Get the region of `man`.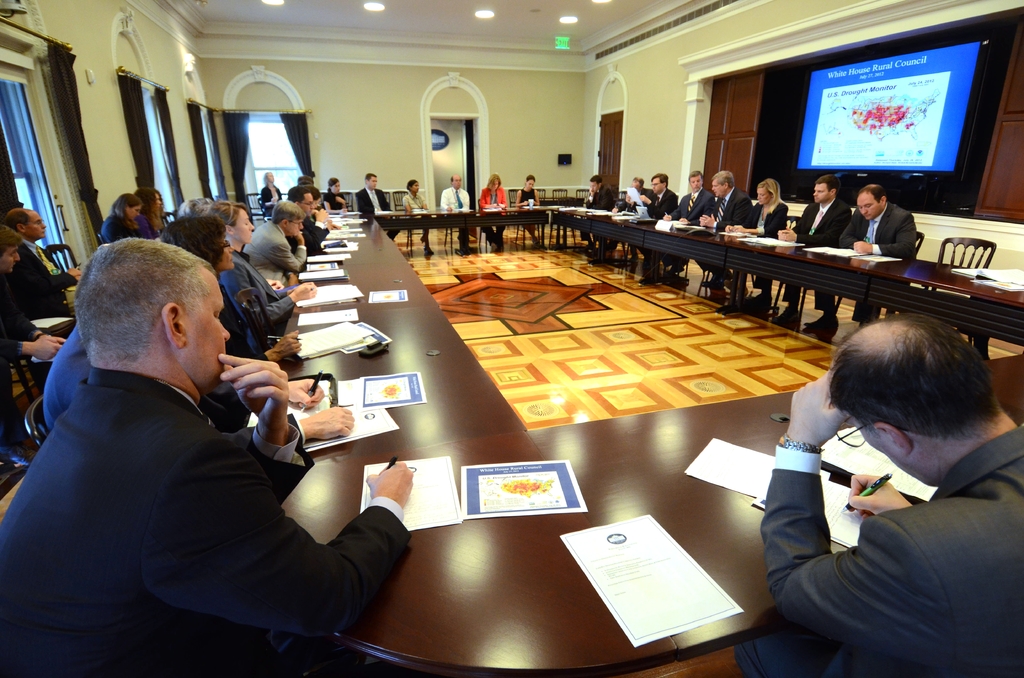
5/199/89/324.
